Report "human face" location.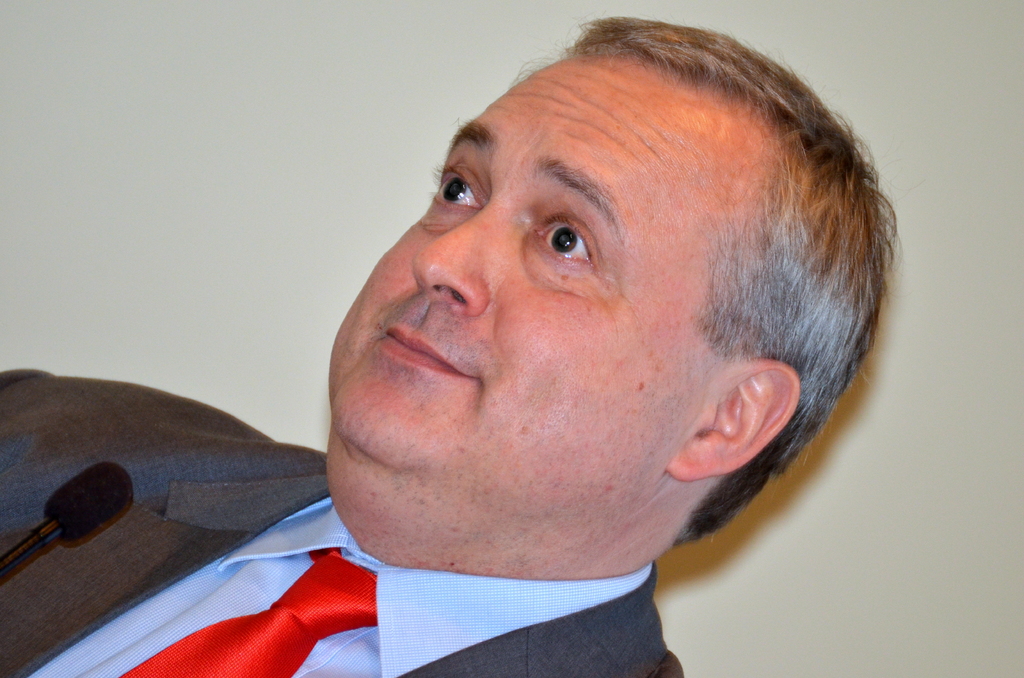
Report: 319,42,784,502.
